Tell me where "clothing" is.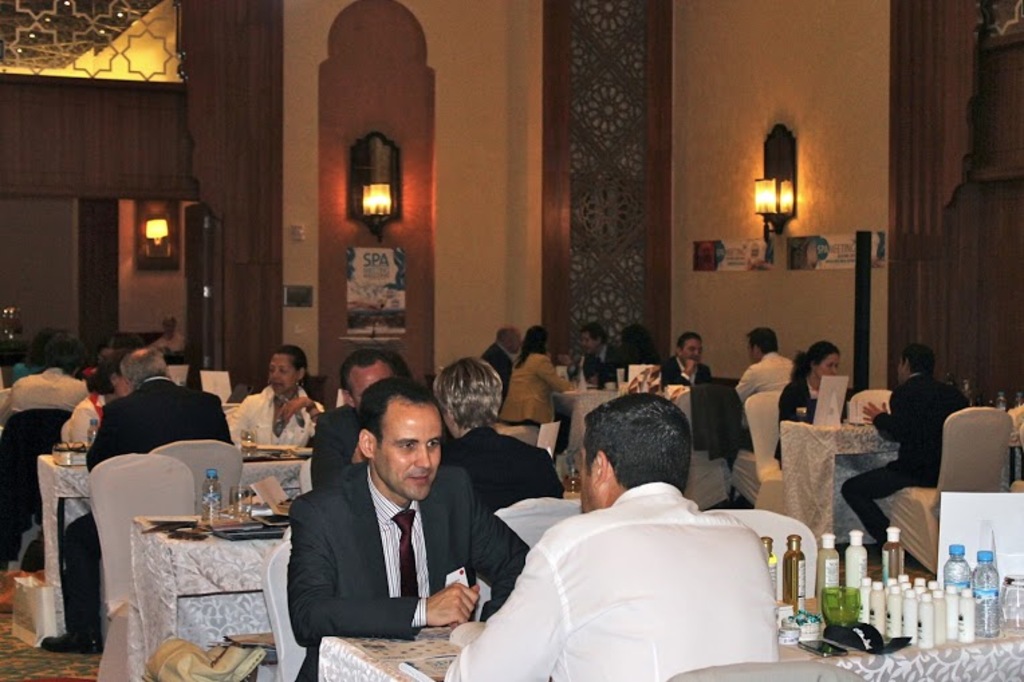
"clothing" is at box(777, 371, 852, 465).
